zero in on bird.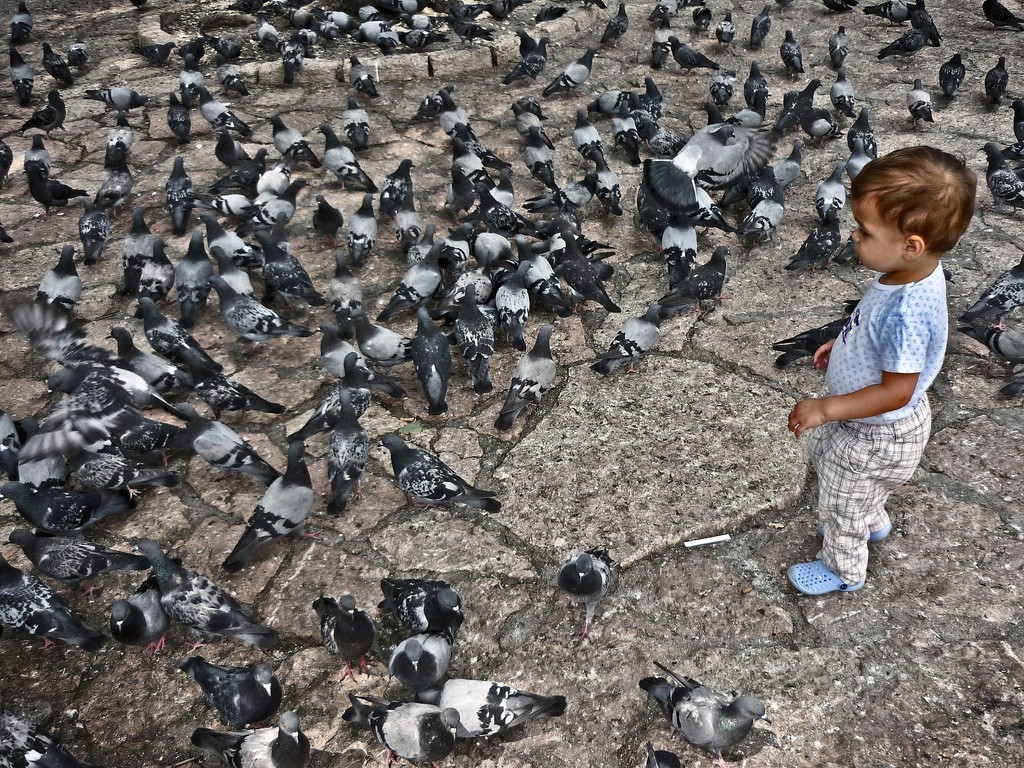
Zeroed in: locate(751, 4, 774, 47).
